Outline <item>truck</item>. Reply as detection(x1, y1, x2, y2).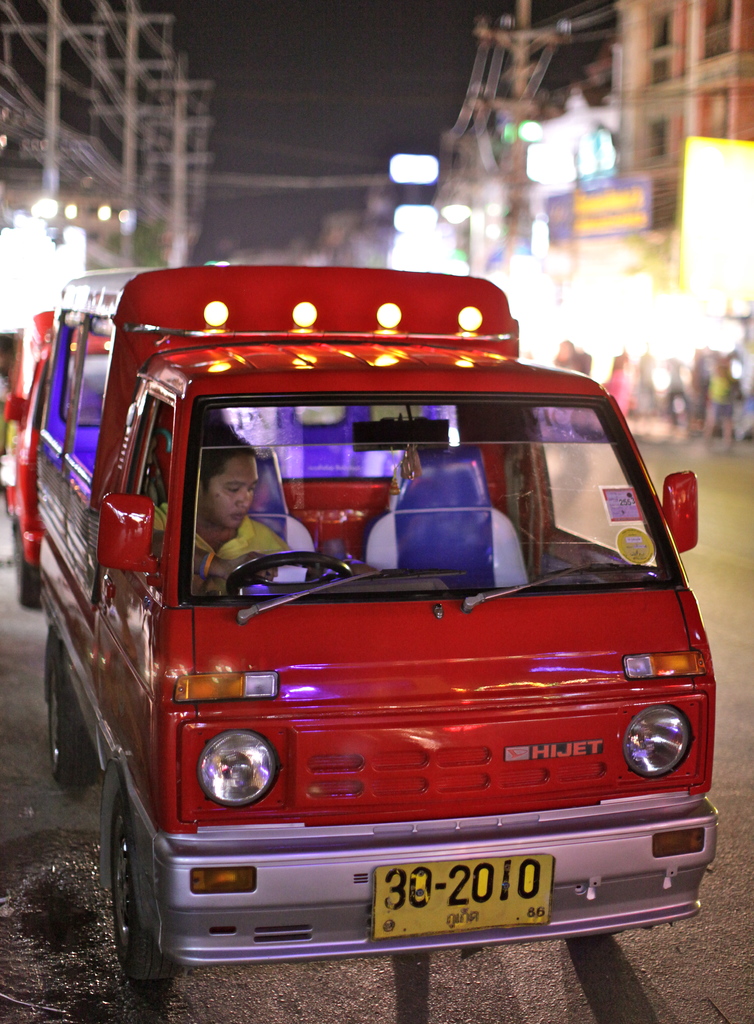
detection(26, 273, 697, 987).
